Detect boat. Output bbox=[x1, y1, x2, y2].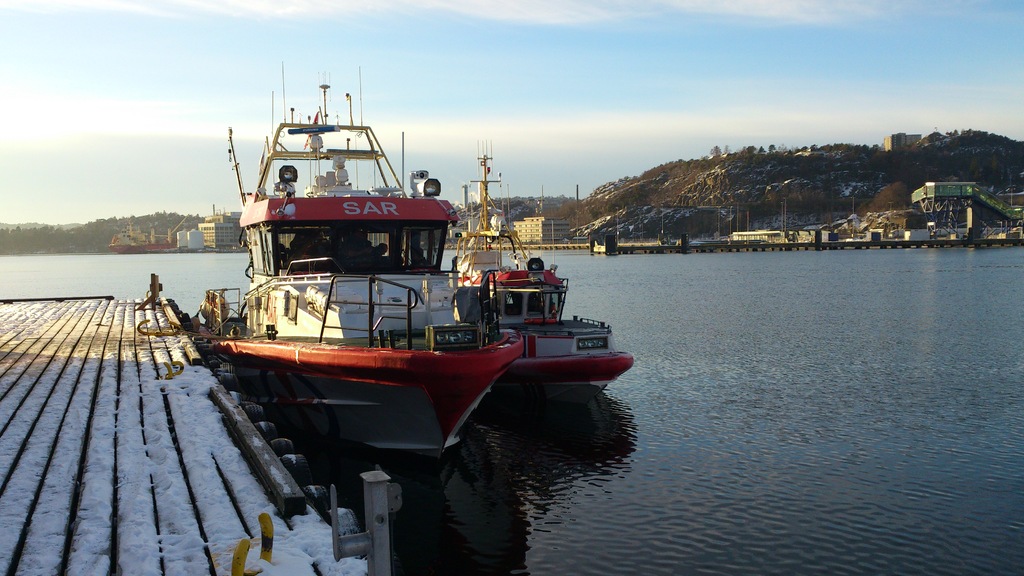
bbox=[179, 65, 633, 467].
